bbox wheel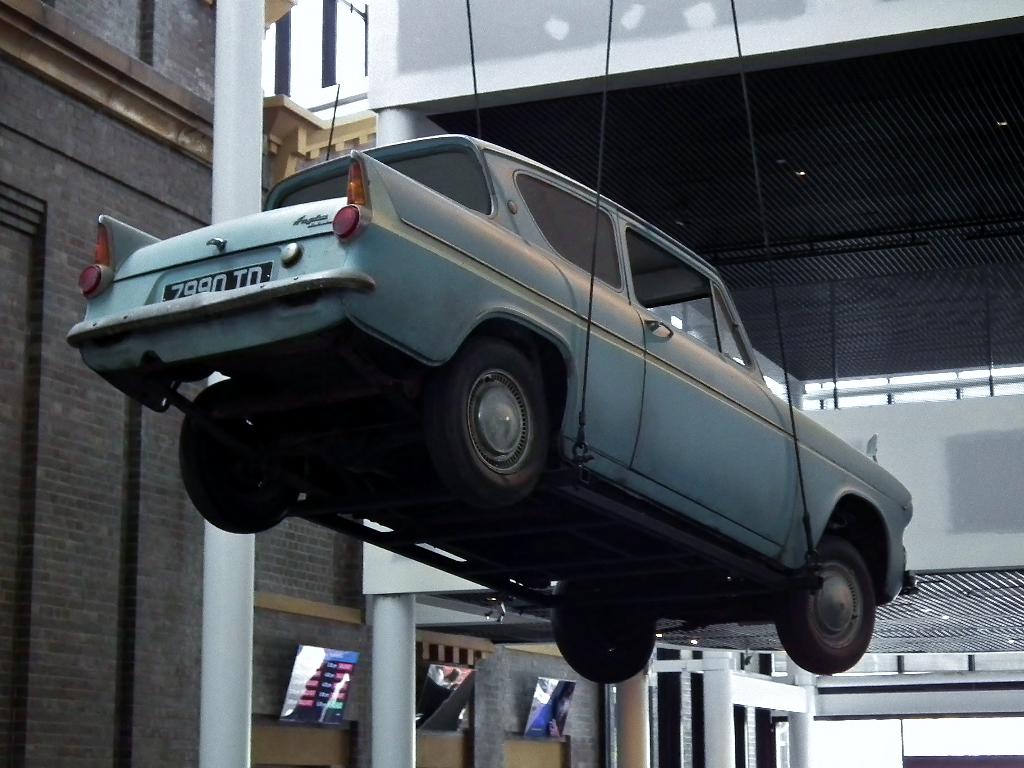
box=[186, 383, 305, 522]
